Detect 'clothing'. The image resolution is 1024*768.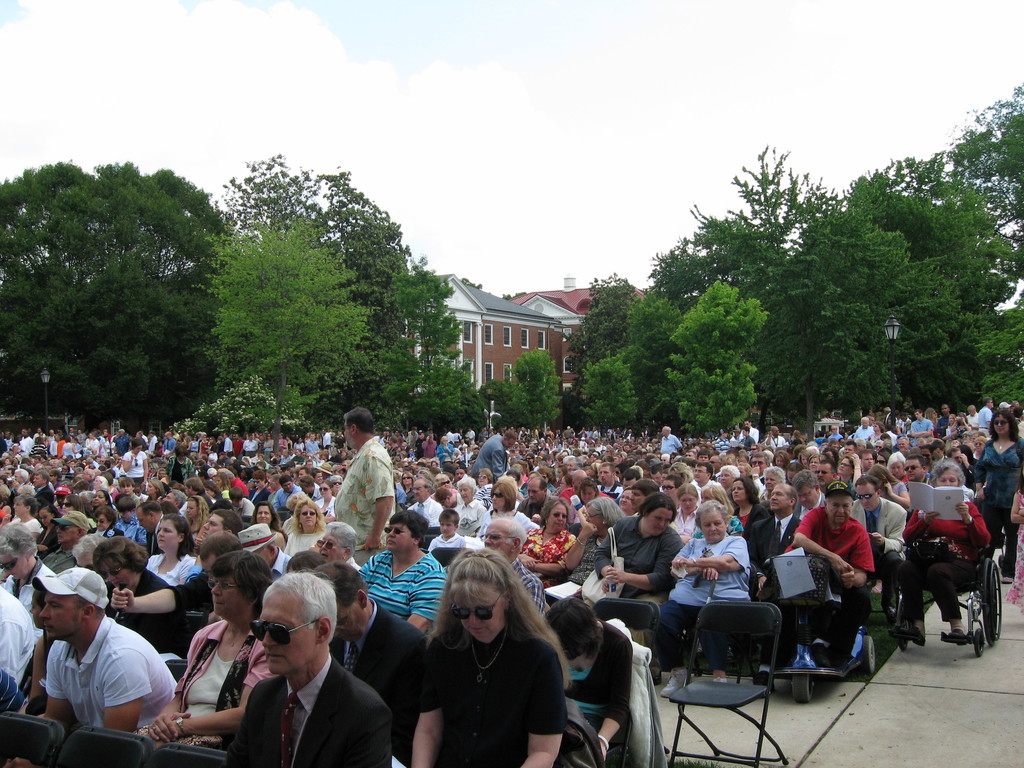
0/572/47/700.
